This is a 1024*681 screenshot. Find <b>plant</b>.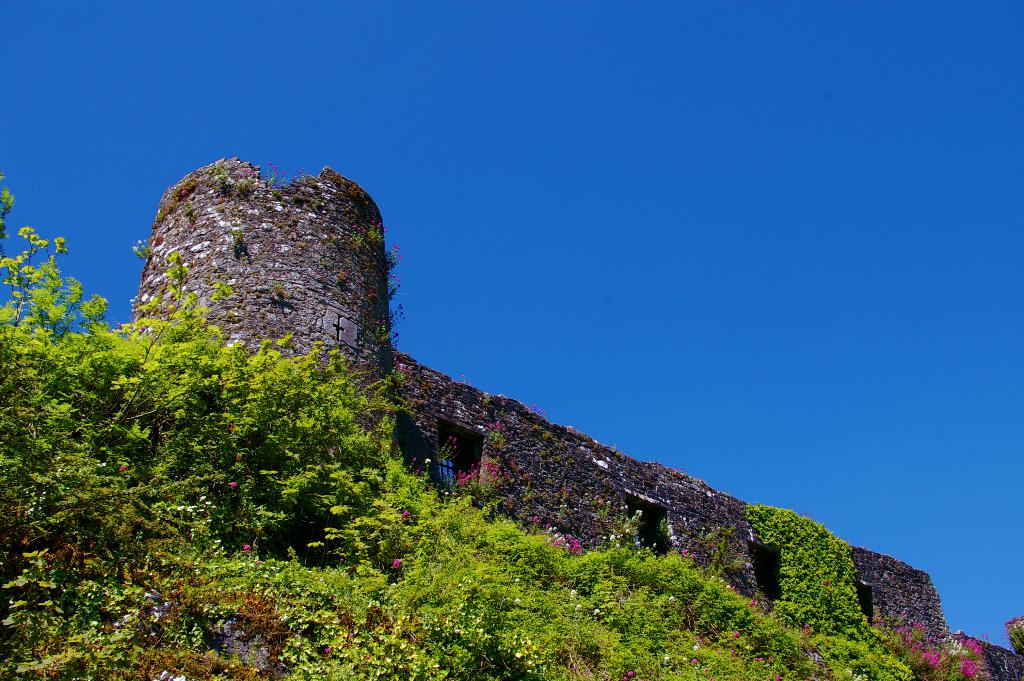
Bounding box: pyautogui.locateOnScreen(1002, 613, 1023, 650).
